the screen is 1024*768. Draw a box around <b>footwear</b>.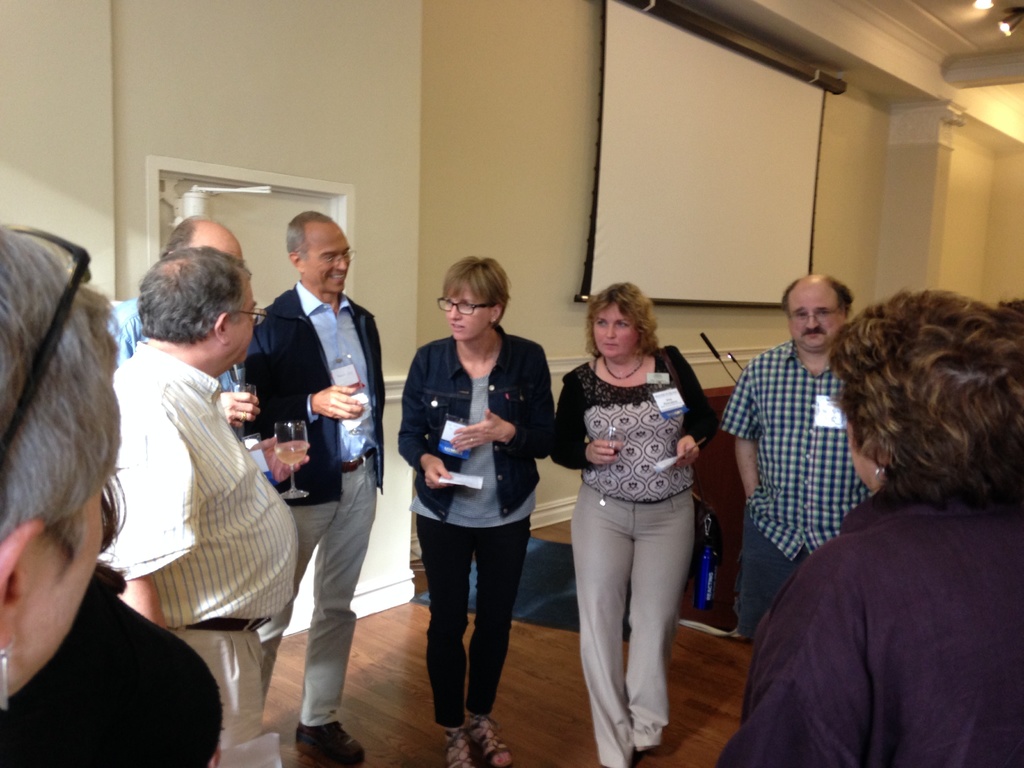
[x1=295, y1=720, x2=367, y2=767].
